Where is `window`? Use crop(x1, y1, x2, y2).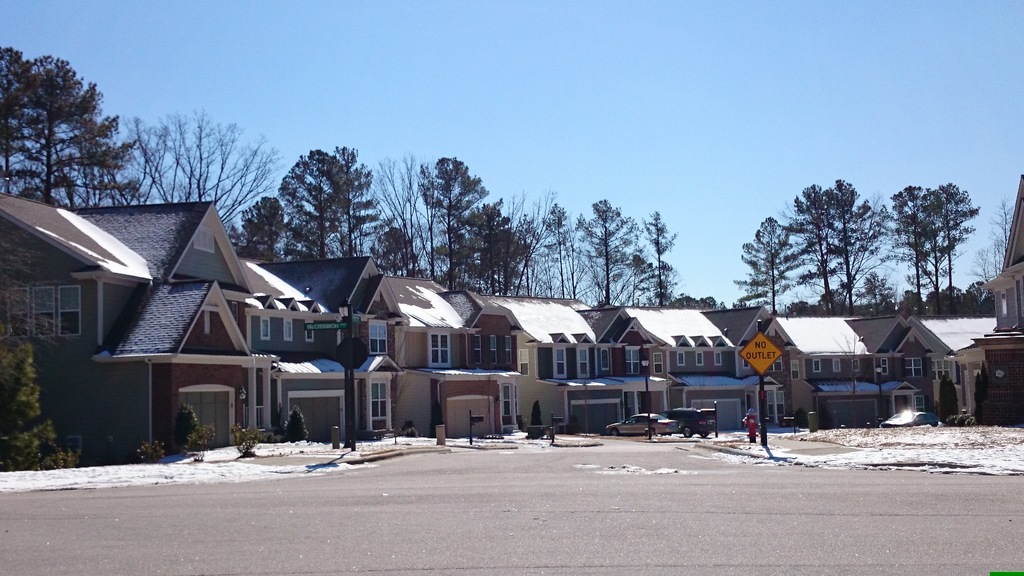
crop(832, 360, 844, 376).
